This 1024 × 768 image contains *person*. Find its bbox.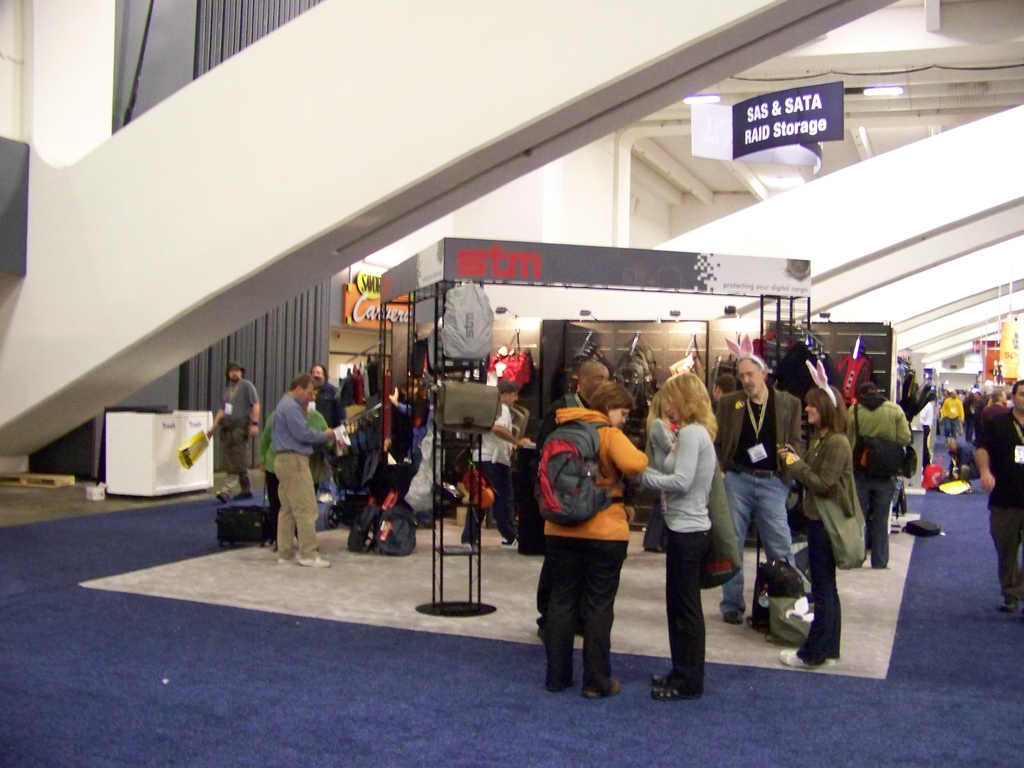
<bbox>976, 381, 1023, 609</bbox>.
